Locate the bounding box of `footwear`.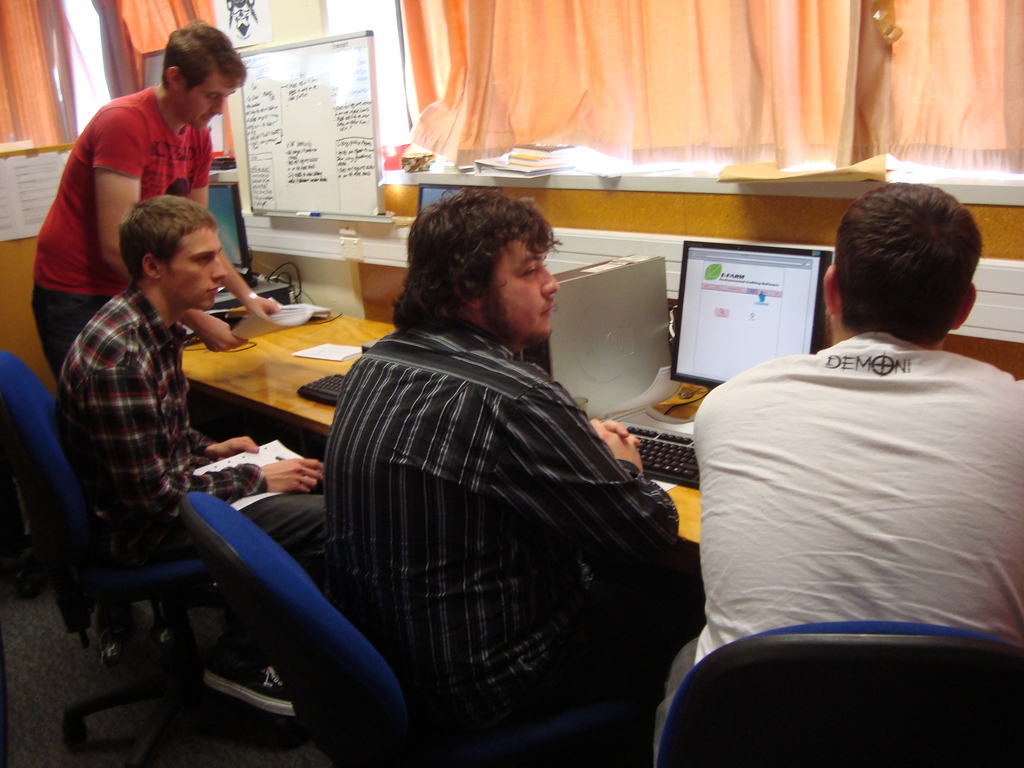
Bounding box: [x1=197, y1=630, x2=296, y2=716].
